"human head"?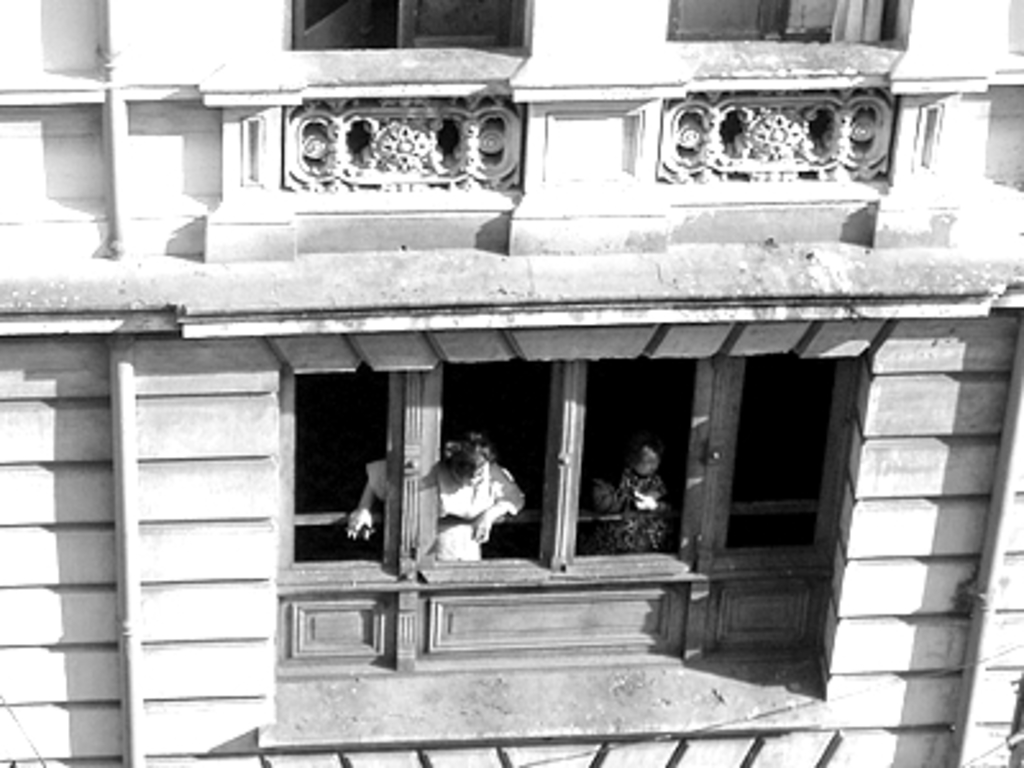
x1=448, y1=440, x2=494, y2=492
